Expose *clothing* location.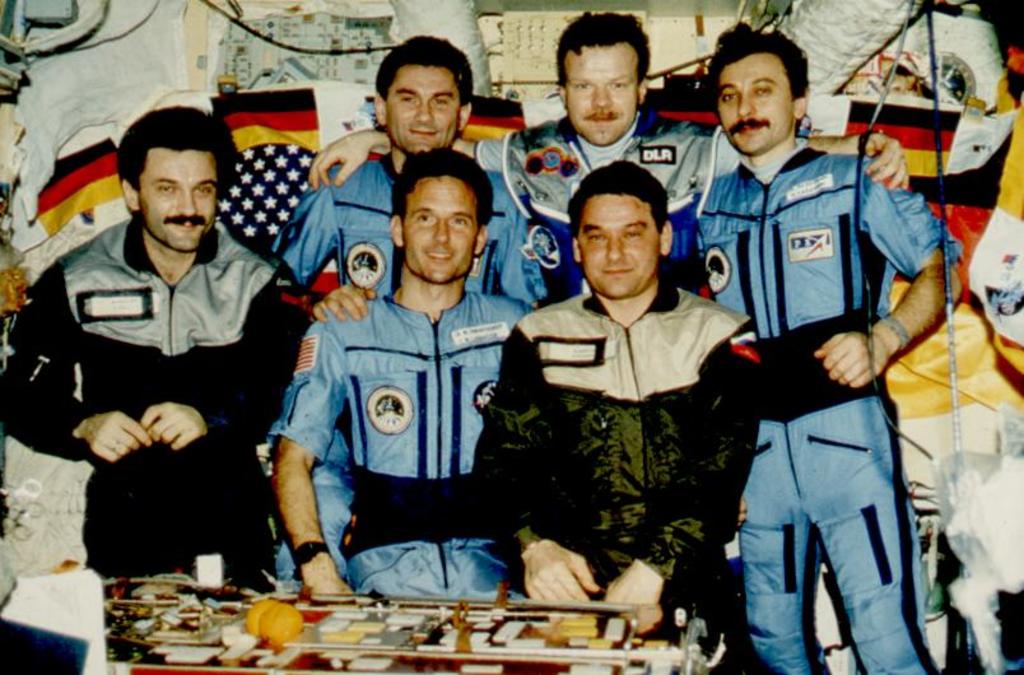
Exposed at pyautogui.locateOnScreen(704, 139, 960, 674).
